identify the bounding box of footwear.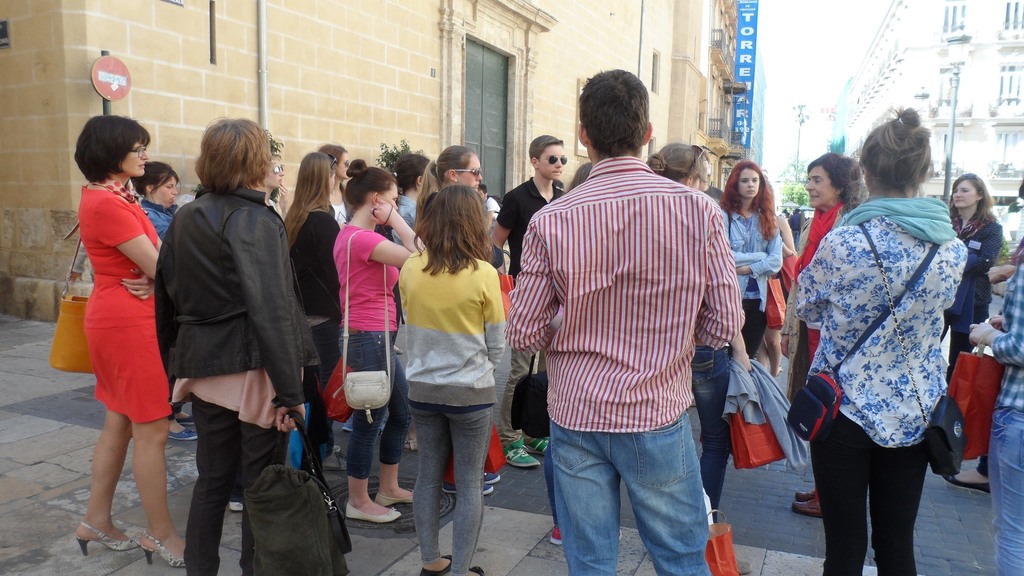
140 529 189 571.
